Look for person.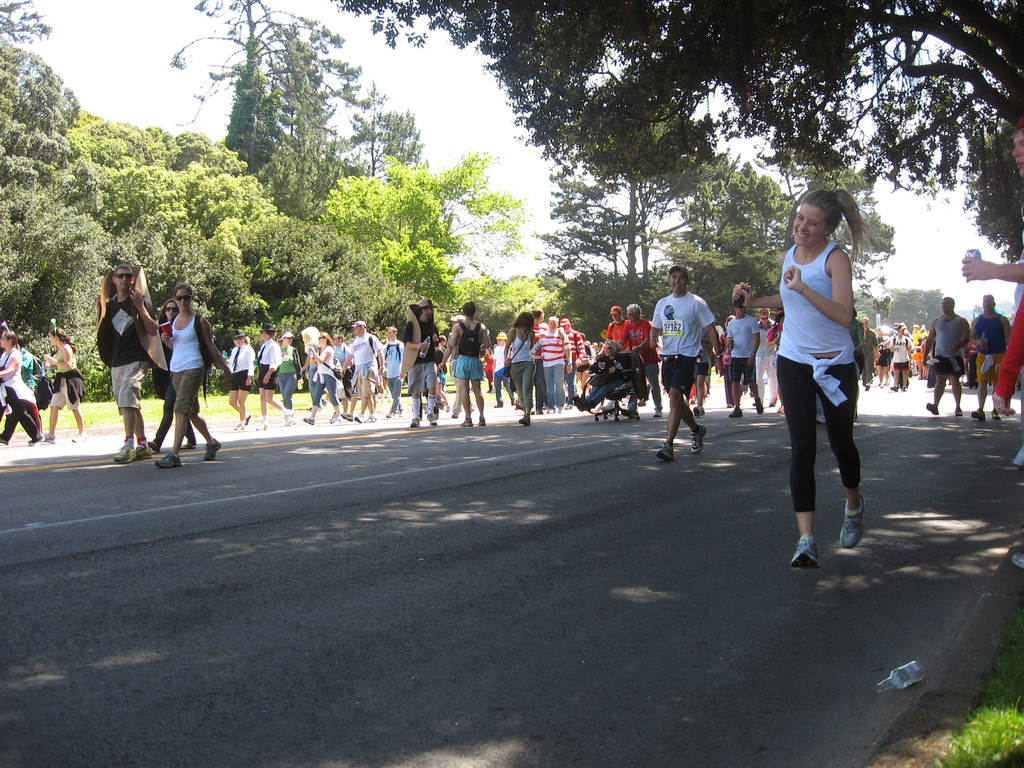
Found: 0,327,40,445.
